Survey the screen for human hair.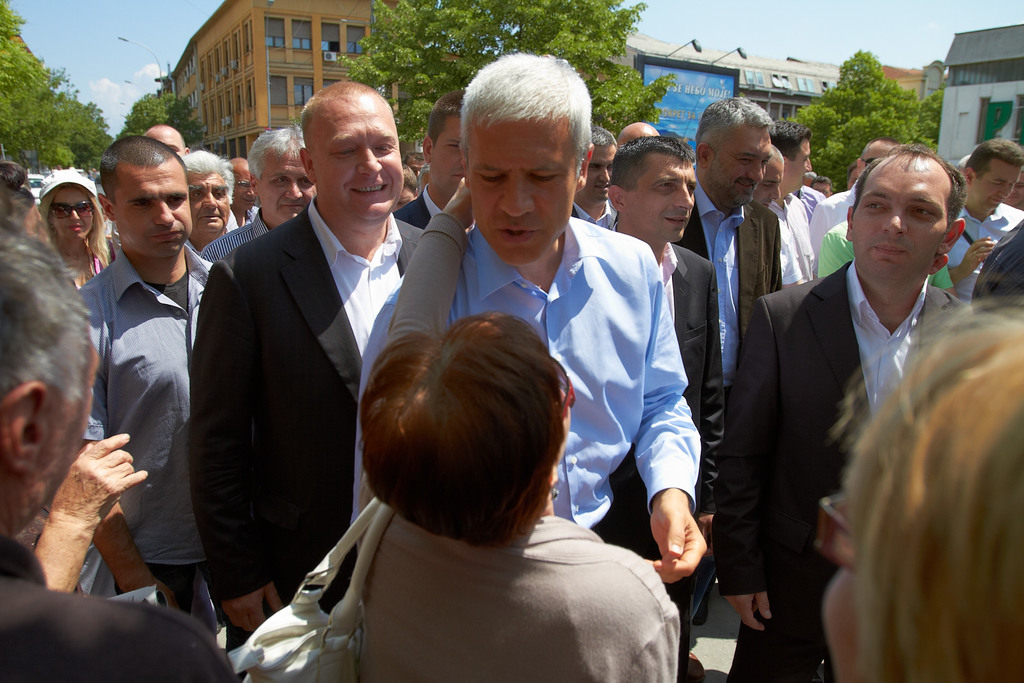
Survey found: Rect(608, 134, 694, 195).
